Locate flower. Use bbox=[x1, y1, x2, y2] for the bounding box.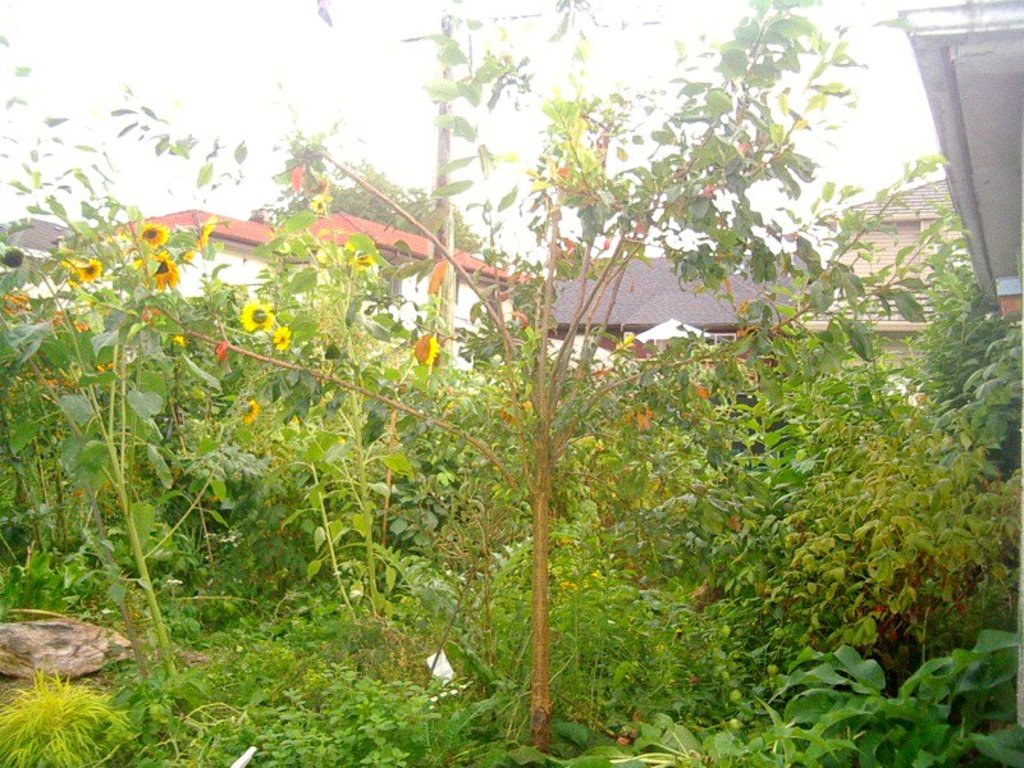
bbox=[237, 397, 260, 425].
